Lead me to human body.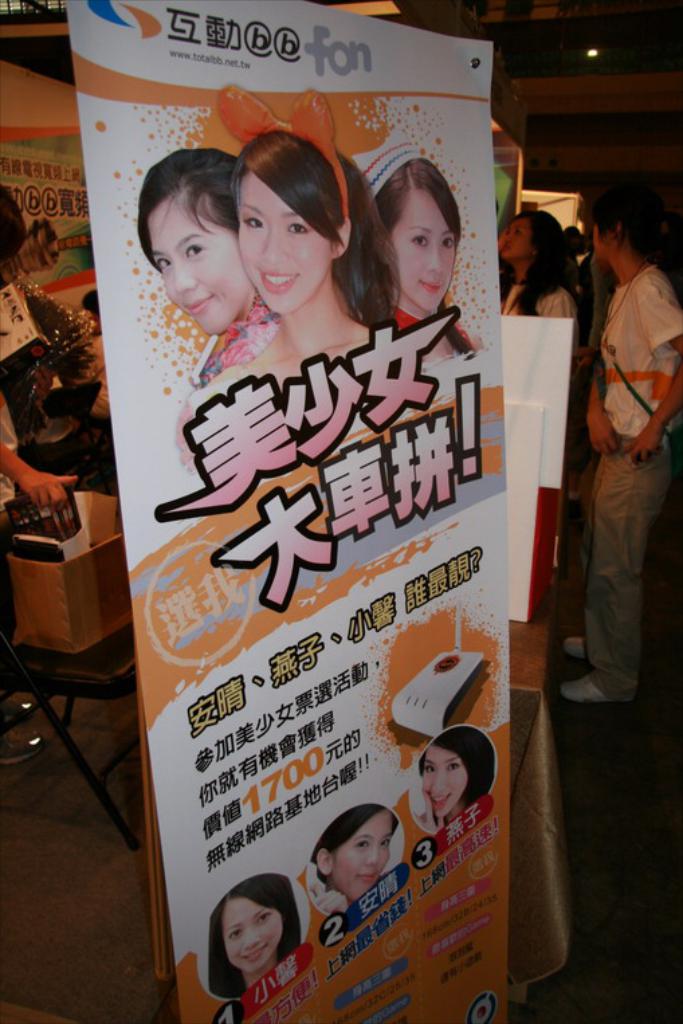
Lead to (188,127,374,404).
